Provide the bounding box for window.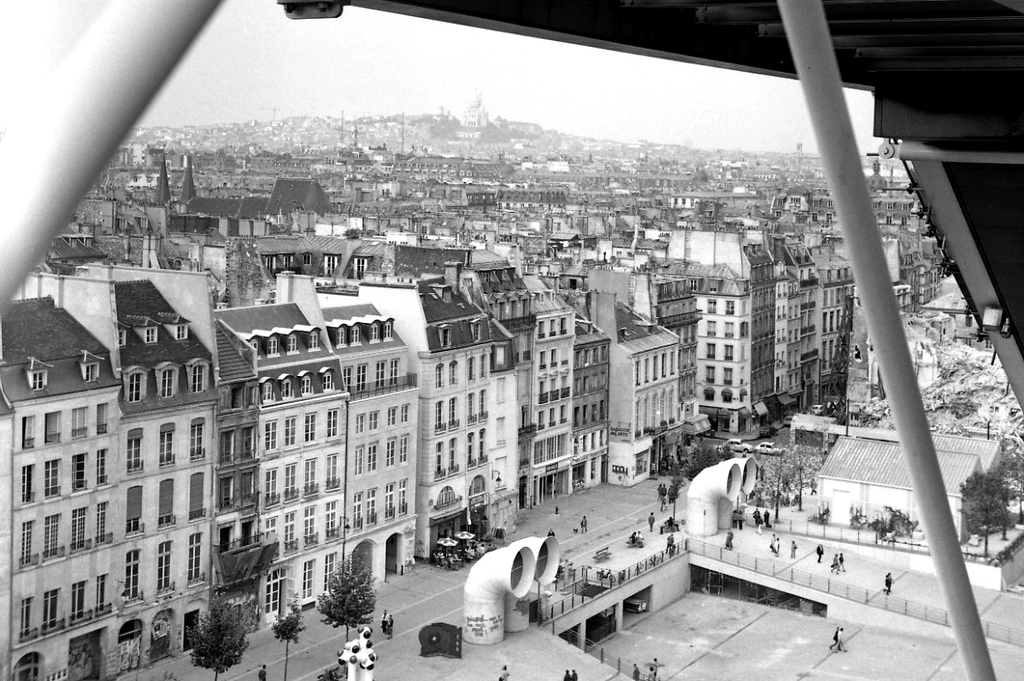
region(352, 325, 362, 346).
